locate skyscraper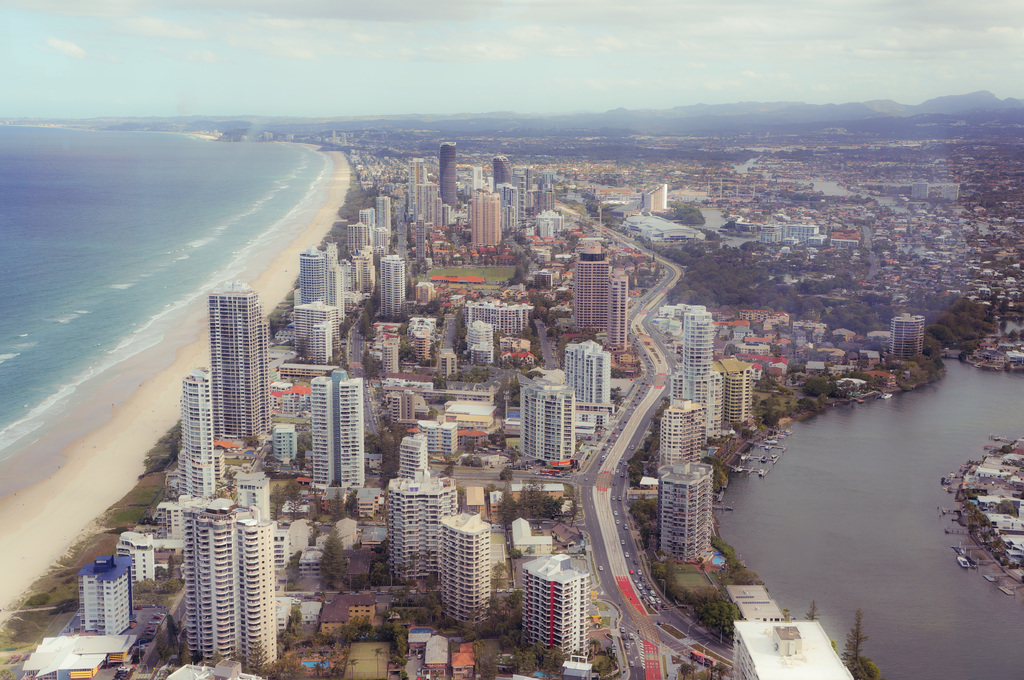
[337,376,364,482]
